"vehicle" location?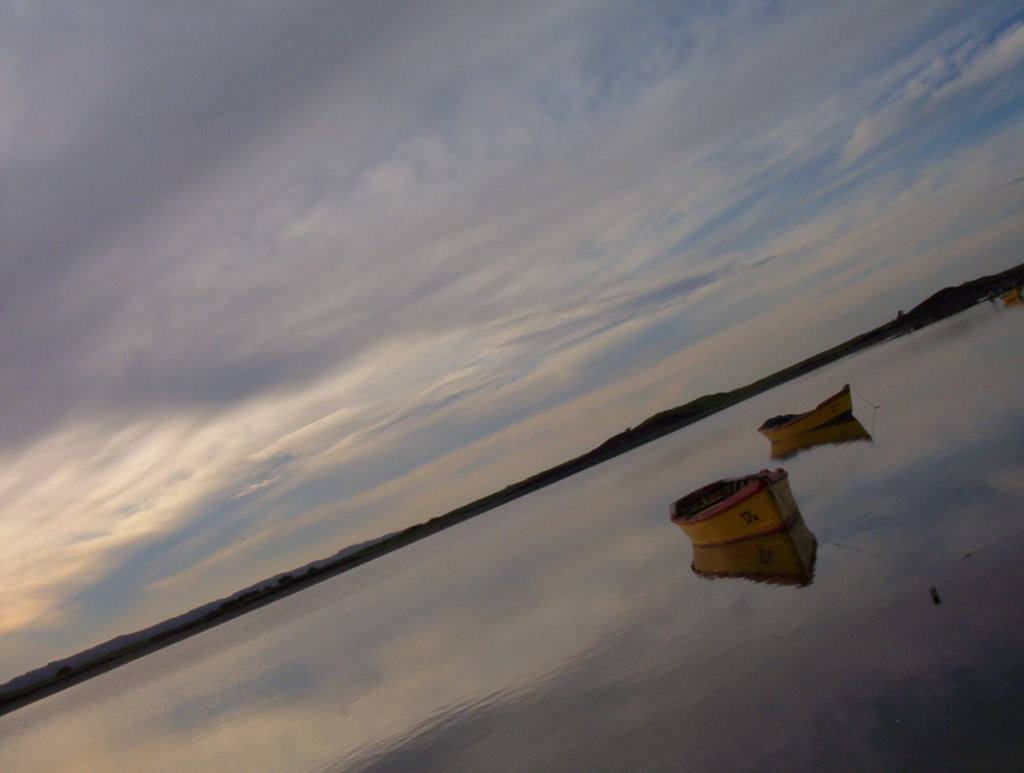
758/384/855/441
